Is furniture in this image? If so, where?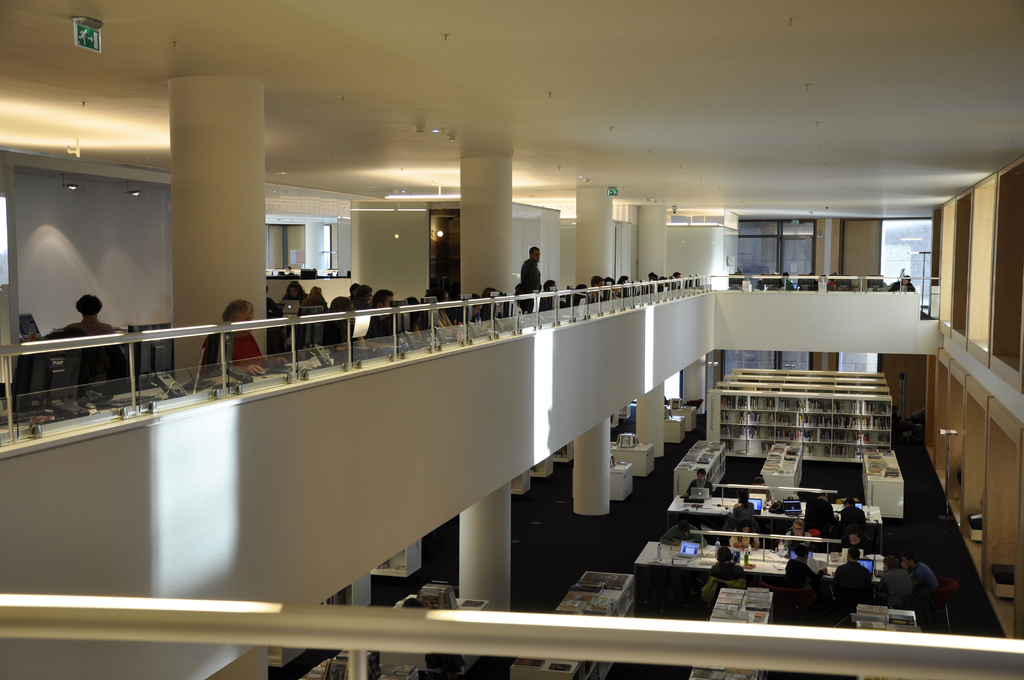
Yes, at bbox=(669, 492, 884, 547).
